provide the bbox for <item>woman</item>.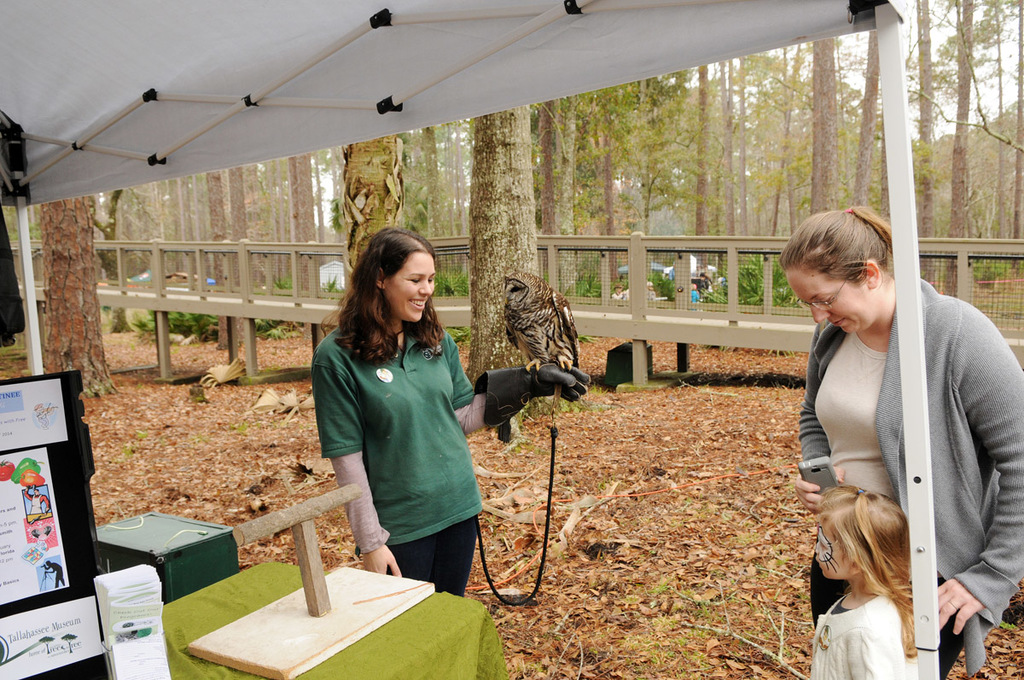
rect(773, 202, 1023, 679).
